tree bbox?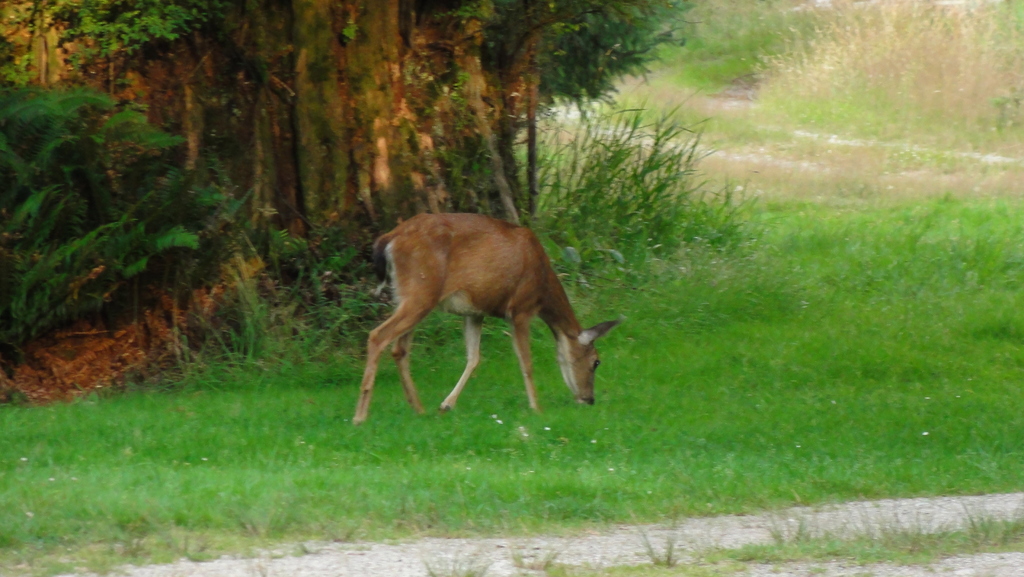
(x1=0, y1=0, x2=700, y2=305)
